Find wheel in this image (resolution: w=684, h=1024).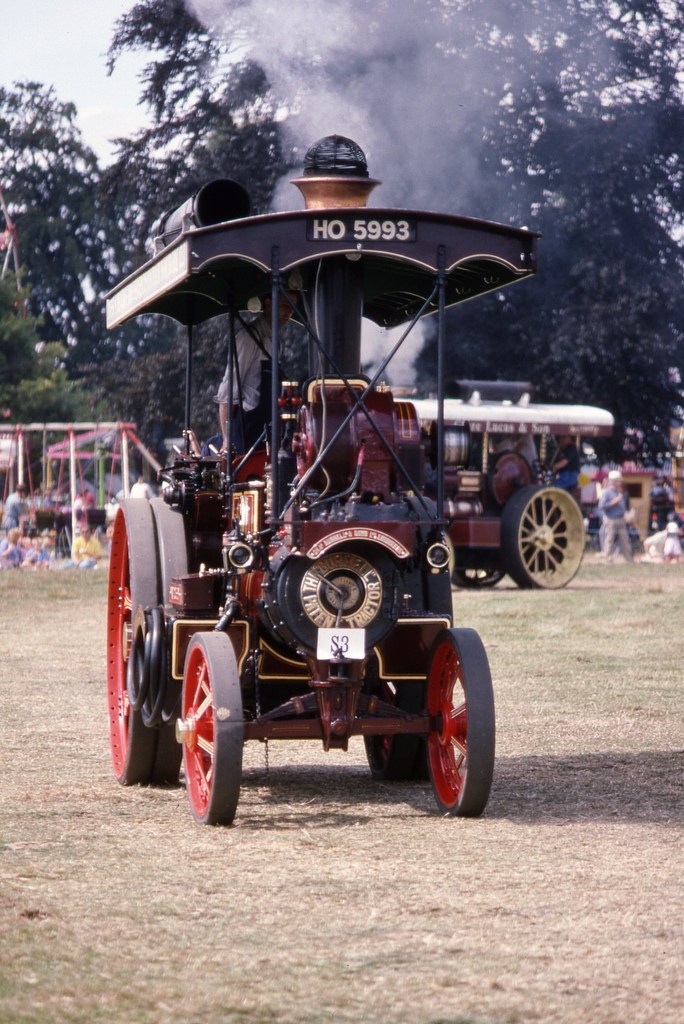
x1=356, y1=607, x2=470, y2=787.
